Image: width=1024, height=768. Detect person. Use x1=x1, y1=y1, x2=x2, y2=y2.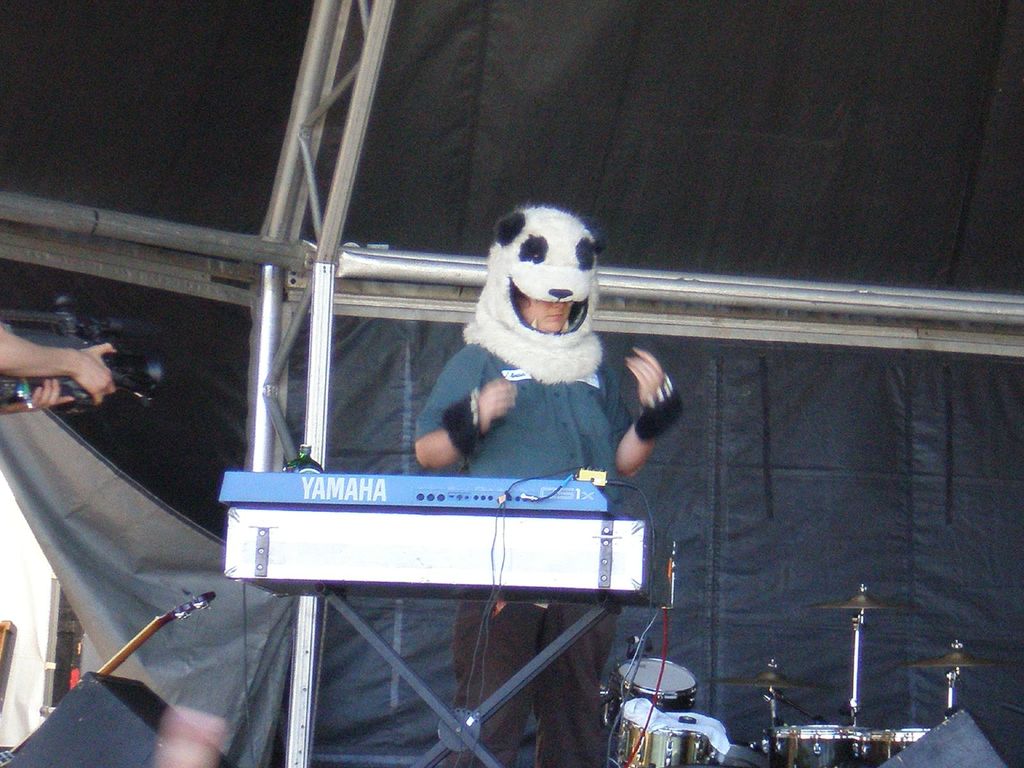
x1=413, y1=204, x2=675, y2=767.
